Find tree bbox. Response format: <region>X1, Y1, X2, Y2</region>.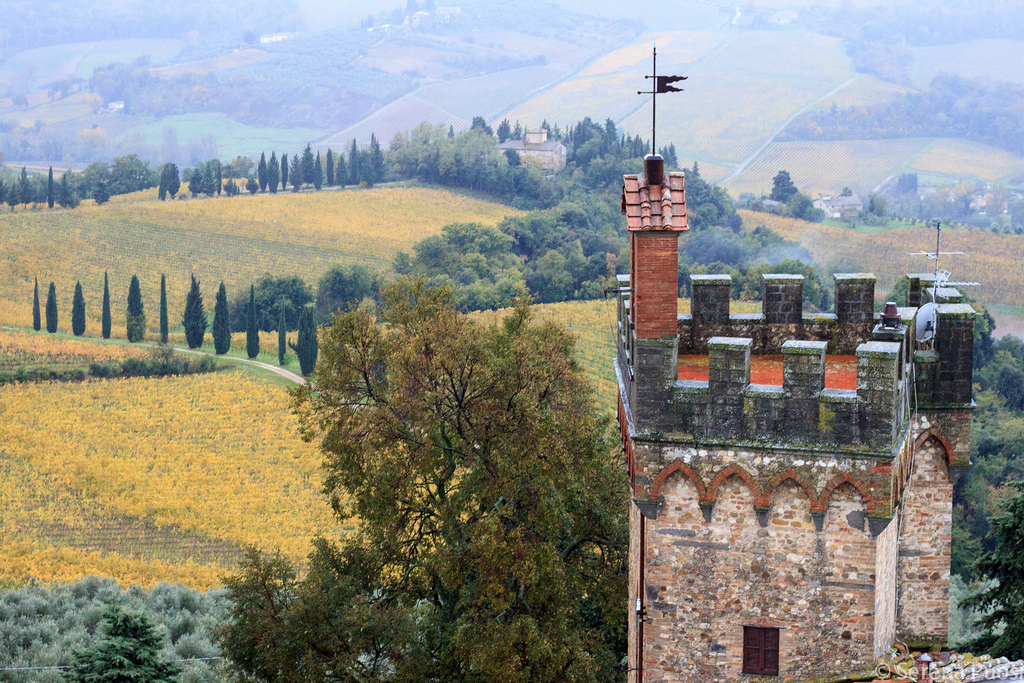
<region>96, 272, 113, 341</region>.
